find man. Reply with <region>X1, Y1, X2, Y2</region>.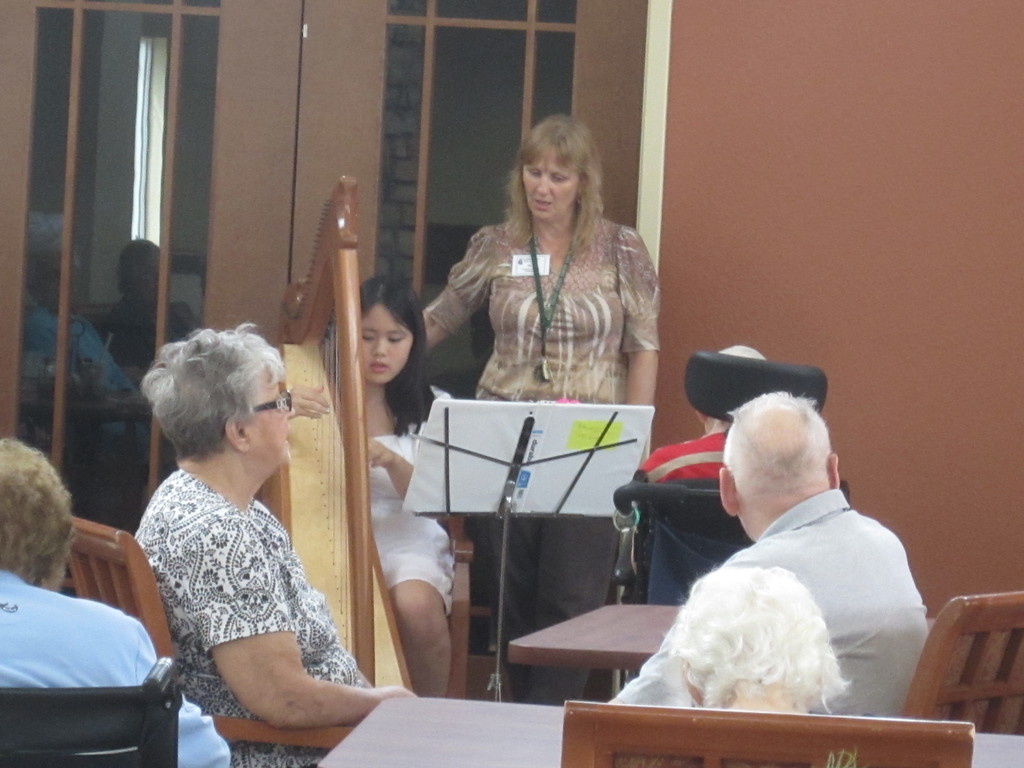
<region>0, 428, 228, 767</region>.
